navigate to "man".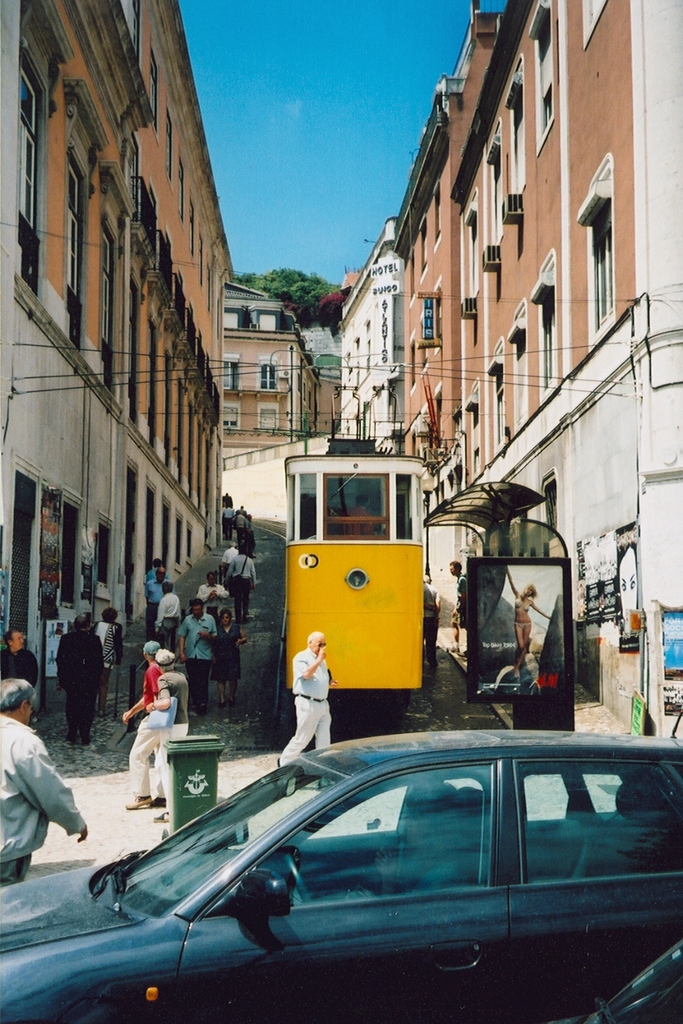
Navigation target: left=221, top=538, right=239, bottom=583.
